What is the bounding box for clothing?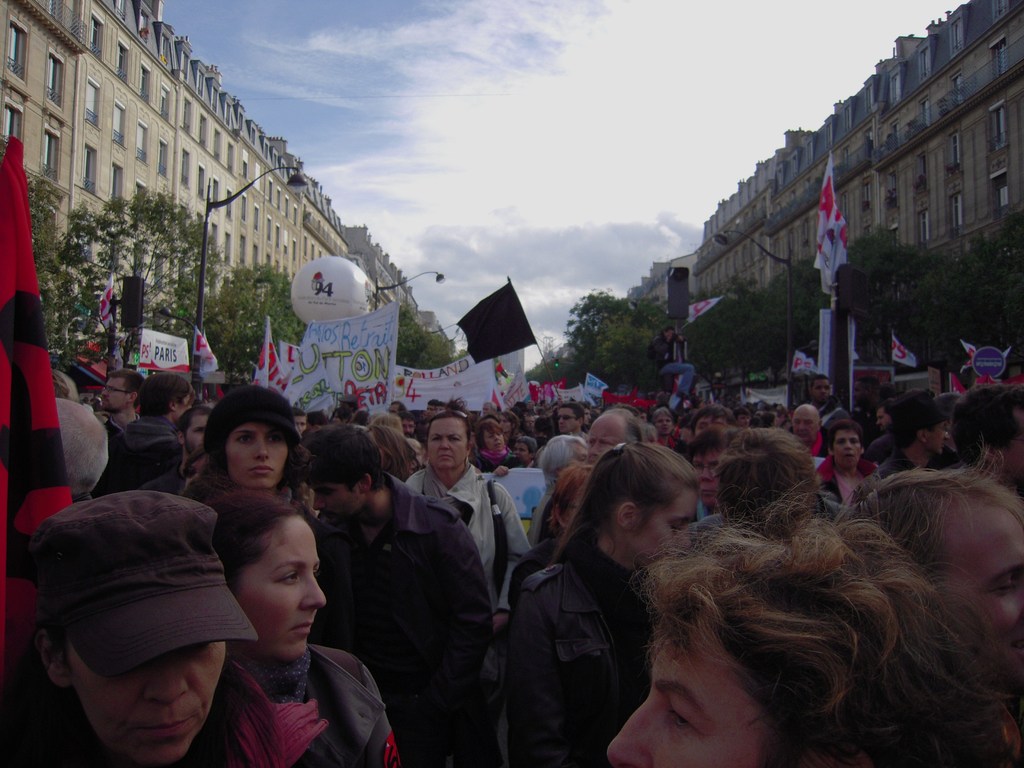
left=889, top=442, right=930, bottom=470.
